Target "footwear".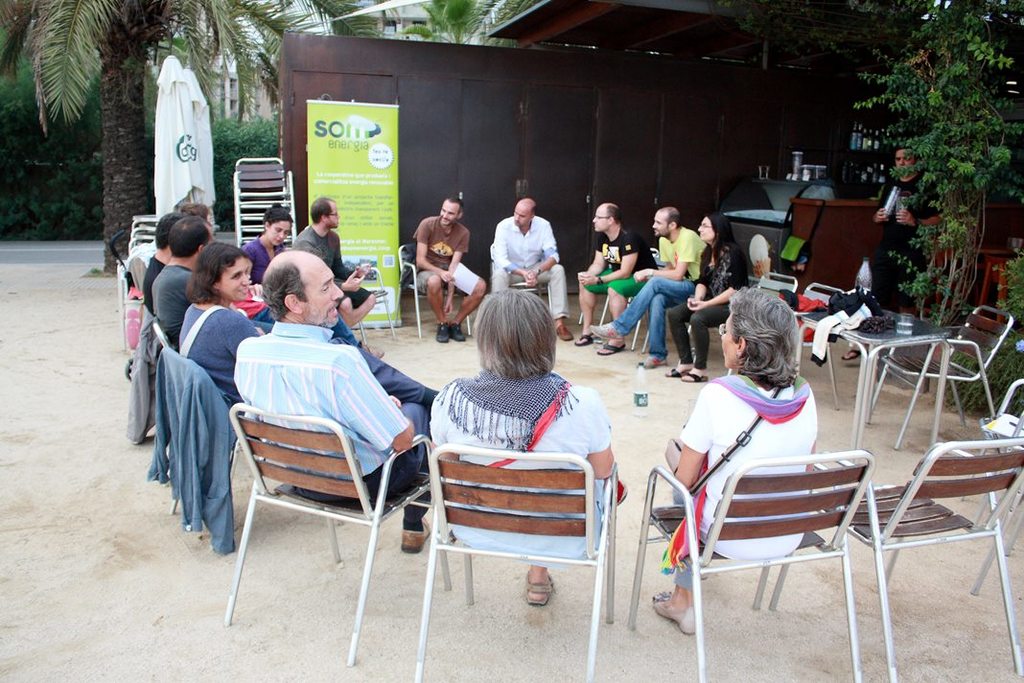
Target region: (653, 587, 703, 635).
